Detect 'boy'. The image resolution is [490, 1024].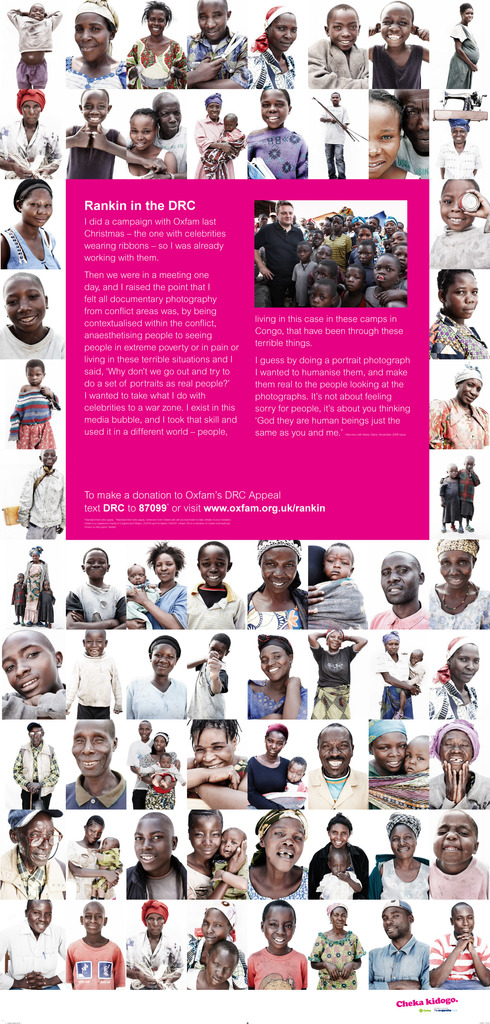
select_region(120, 812, 192, 905).
